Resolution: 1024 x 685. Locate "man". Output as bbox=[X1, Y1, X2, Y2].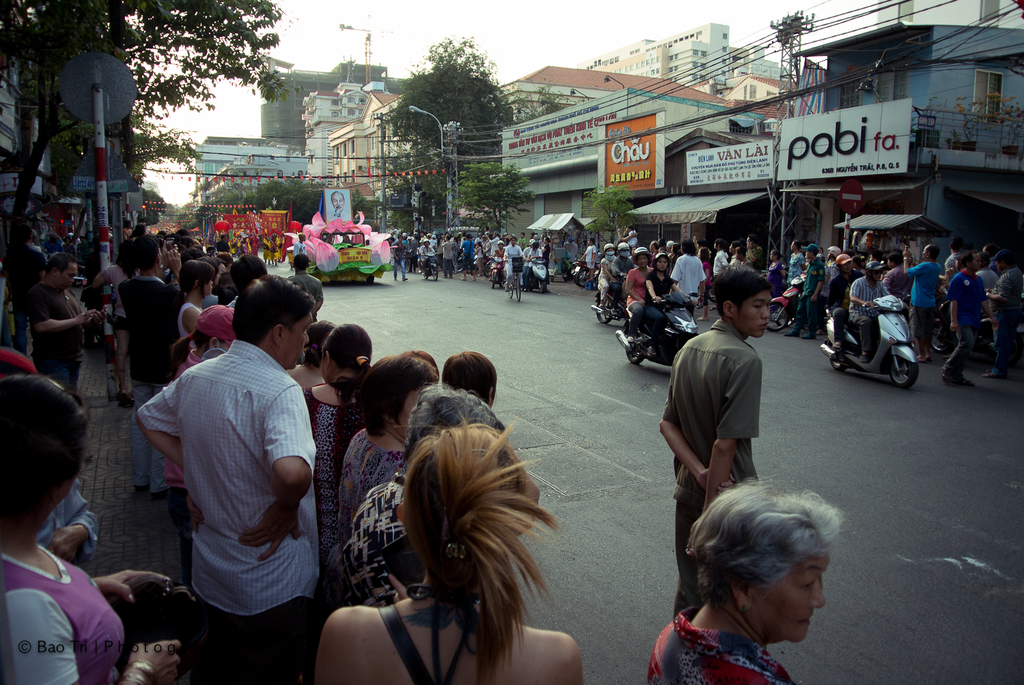
bbox=[390, 233, 412, 282].
